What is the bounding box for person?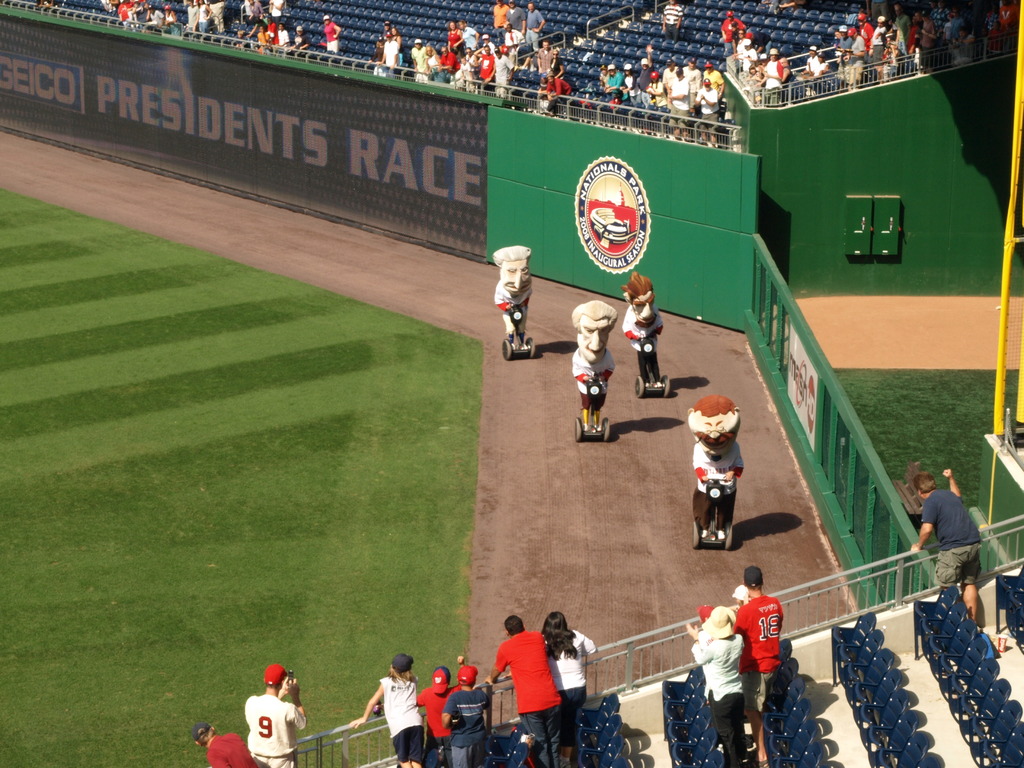
x1=572, y1=298, x2=621, y2=431.
